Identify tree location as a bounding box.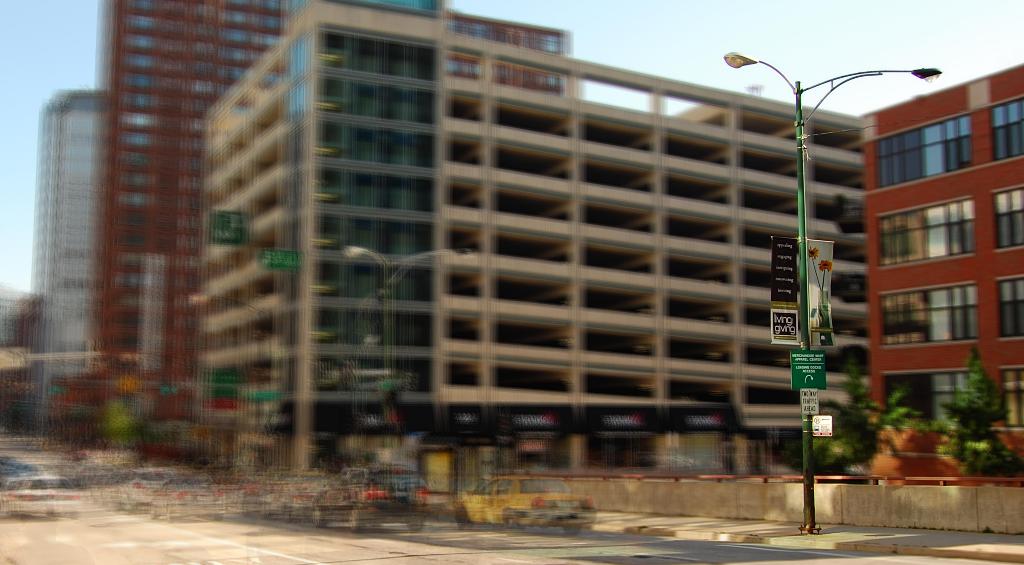
bbox=[957, 344, 1011, 438].
